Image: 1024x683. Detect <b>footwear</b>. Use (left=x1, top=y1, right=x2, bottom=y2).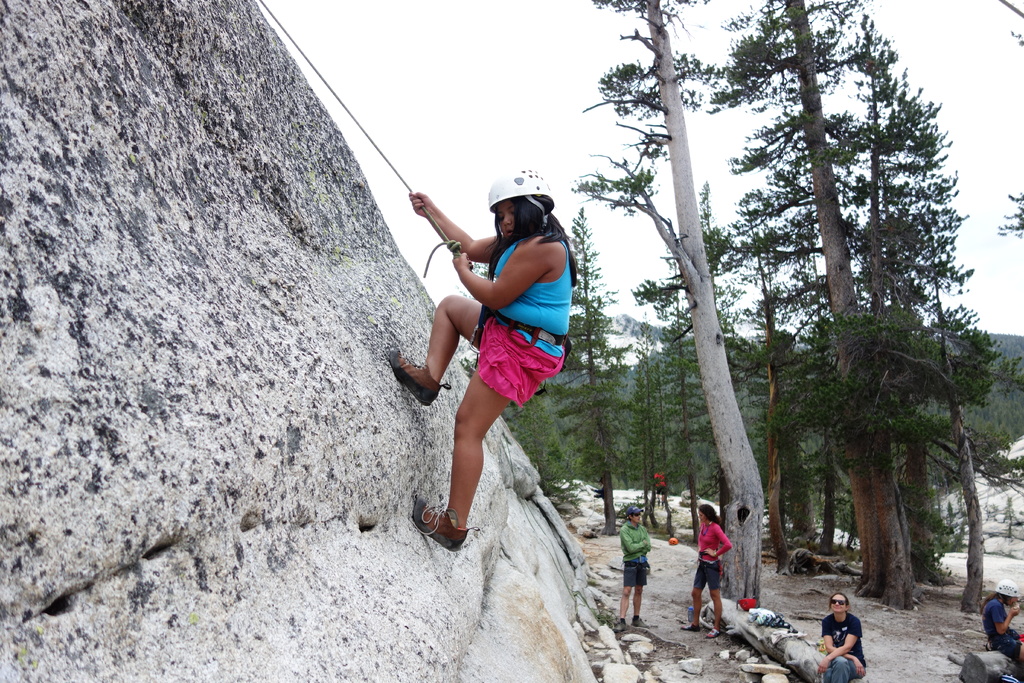
(left=680, top=619, right=698, bottom=634).
